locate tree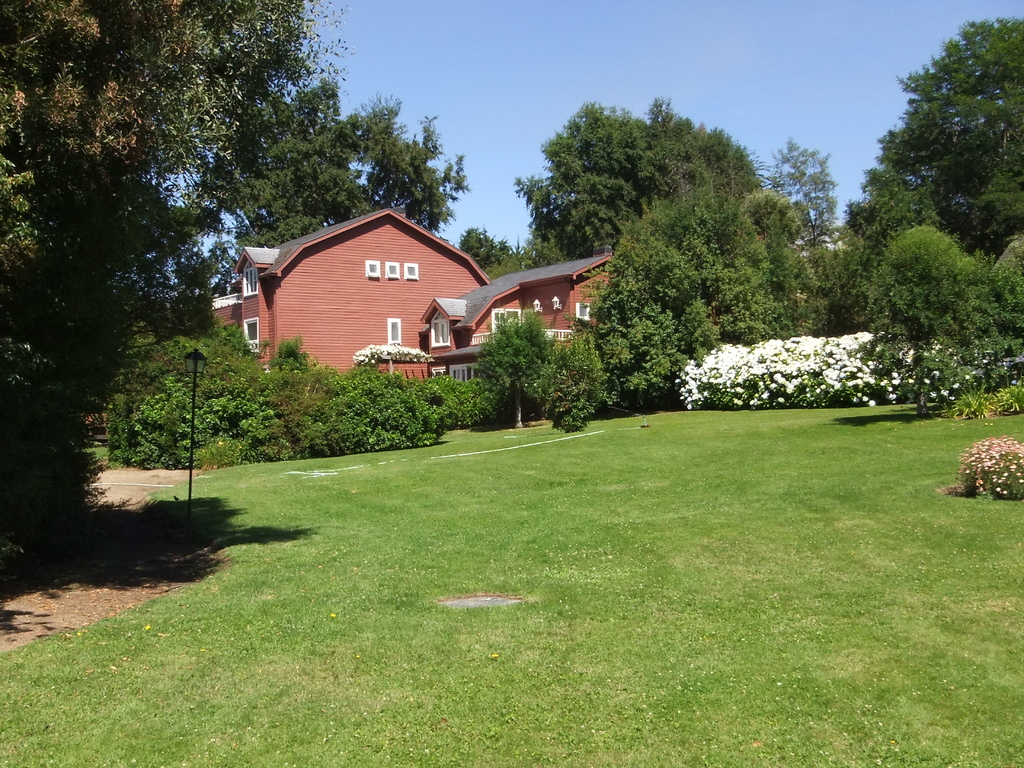
box=[879, 17, 1014, 283]
